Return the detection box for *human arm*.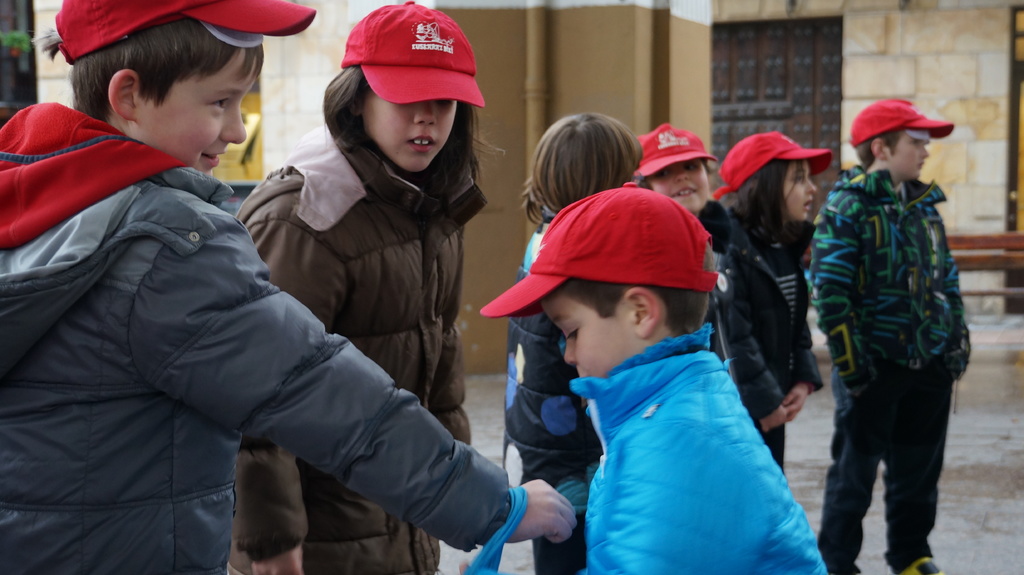
l=606, t=416, r=774, b=574.
